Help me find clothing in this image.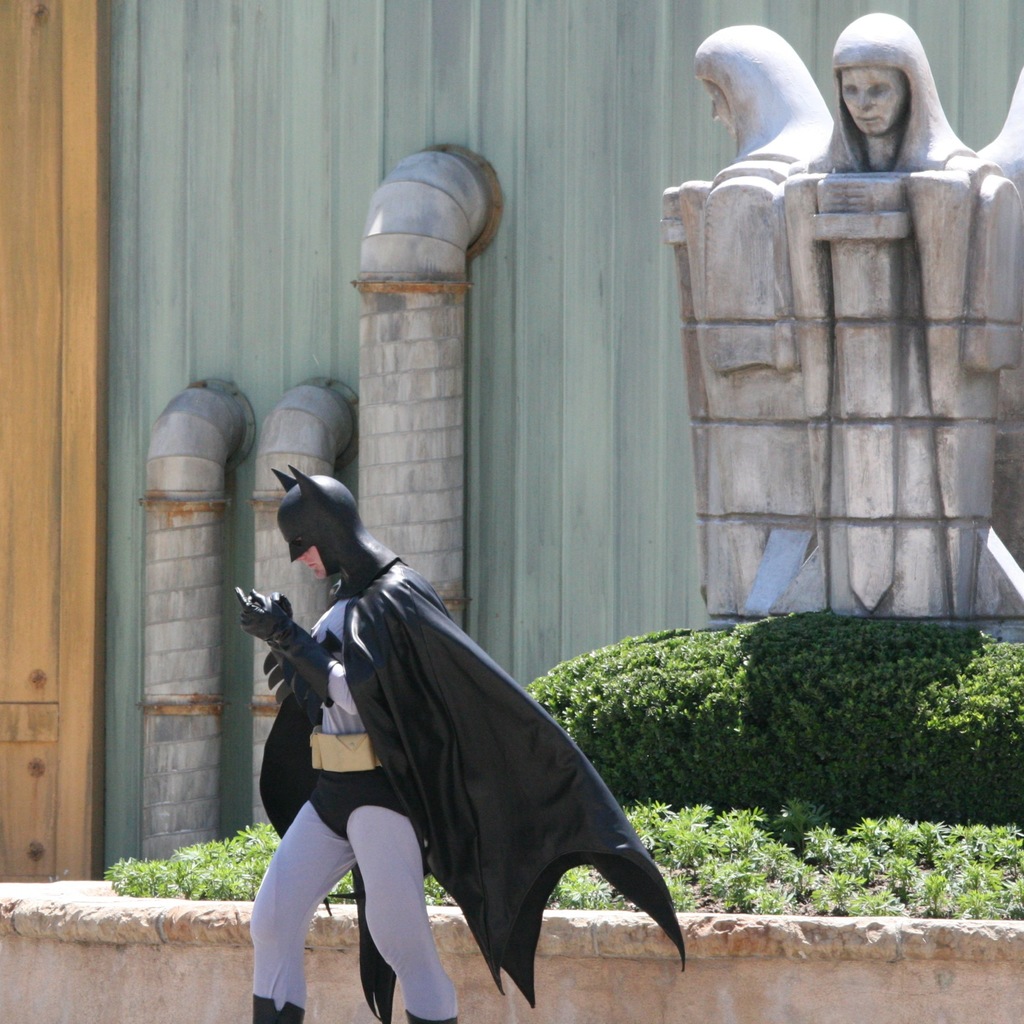
Found it: box(224, 552, 493, 1011).
